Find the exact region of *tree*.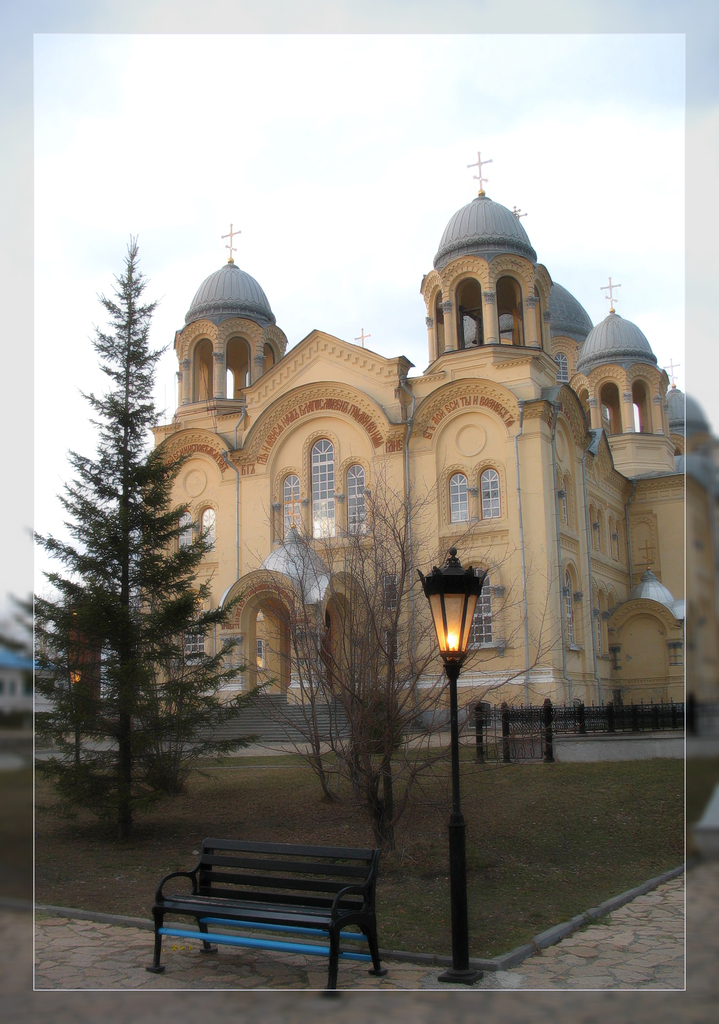
Exact region: pyautogui.locateOnScreen(26, 346, 259, 862).
